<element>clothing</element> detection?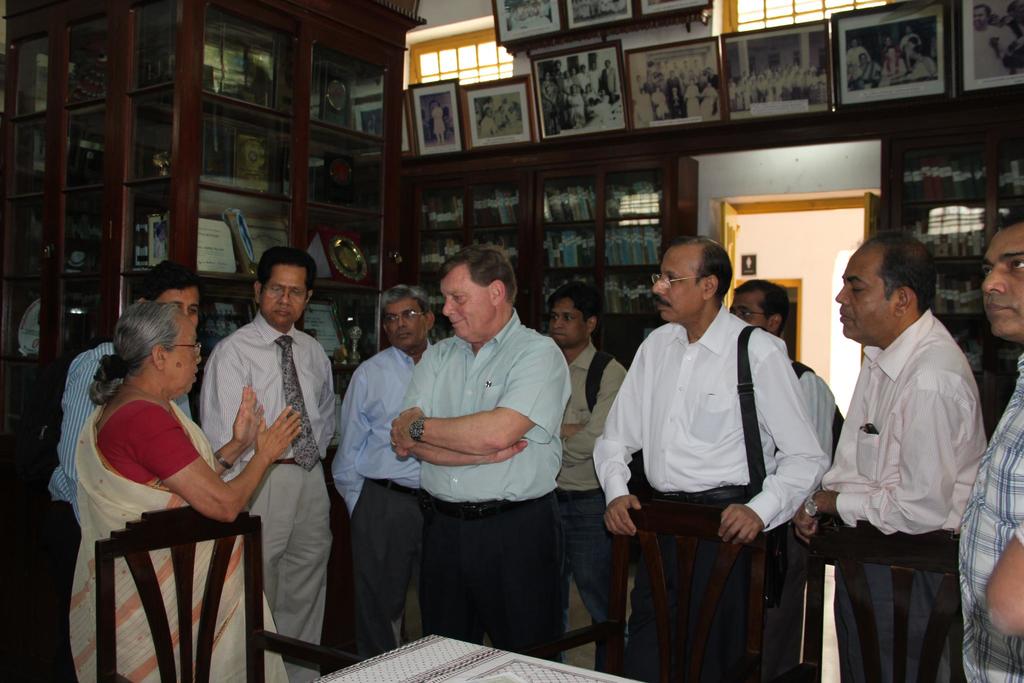
left=797, top=356, right=840, bottom=473
